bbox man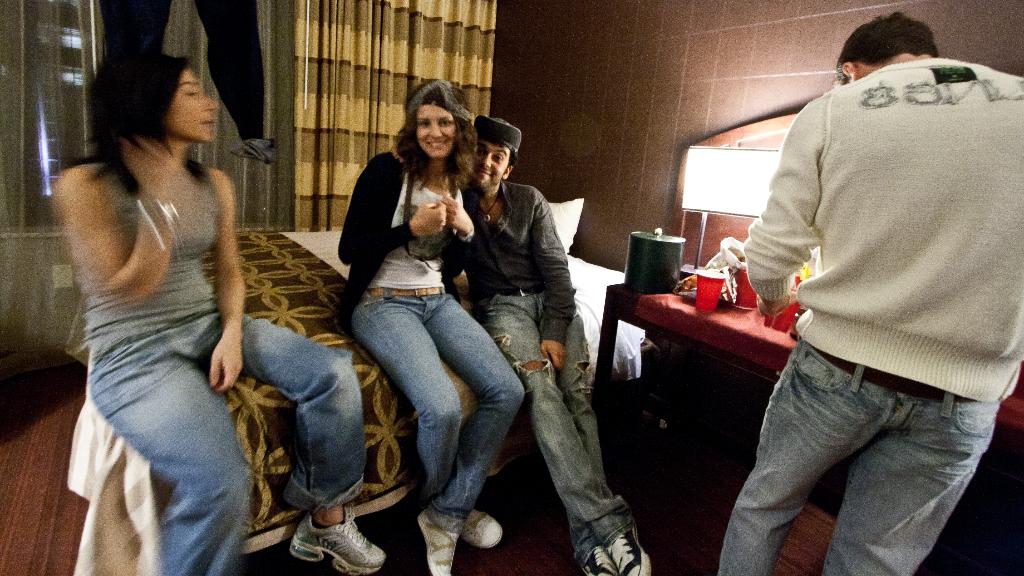
locate(715, 15, 1023, 575)
